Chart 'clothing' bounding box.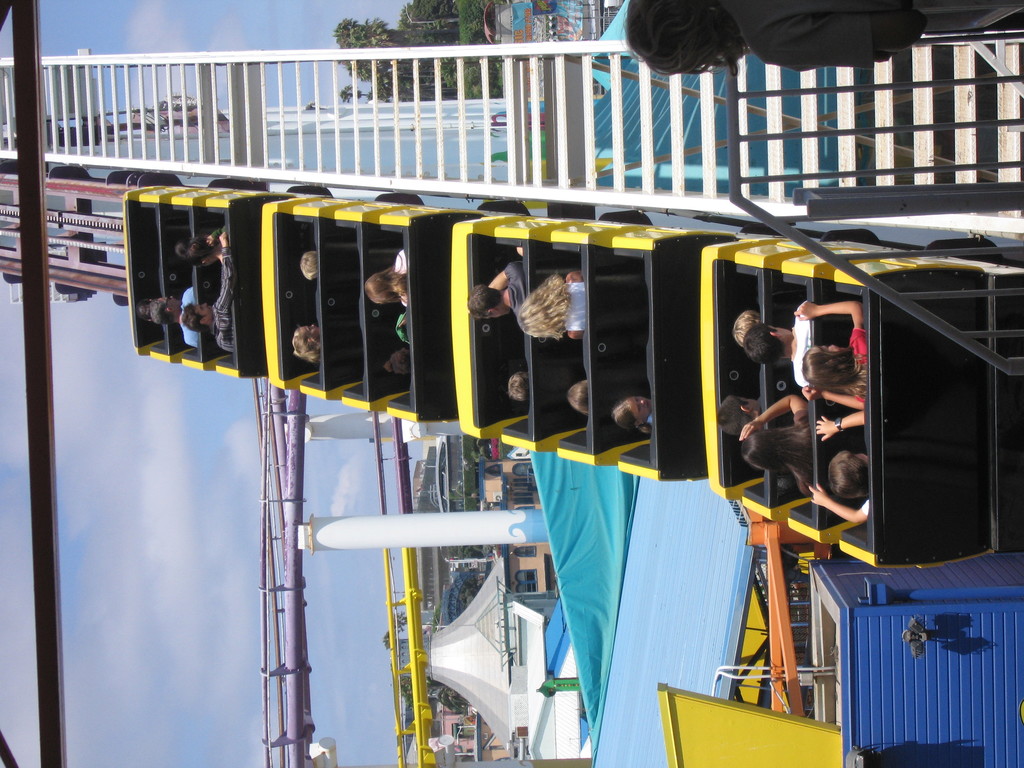
Charted: (x1=396, y1=303, x2=408, y2=343).
